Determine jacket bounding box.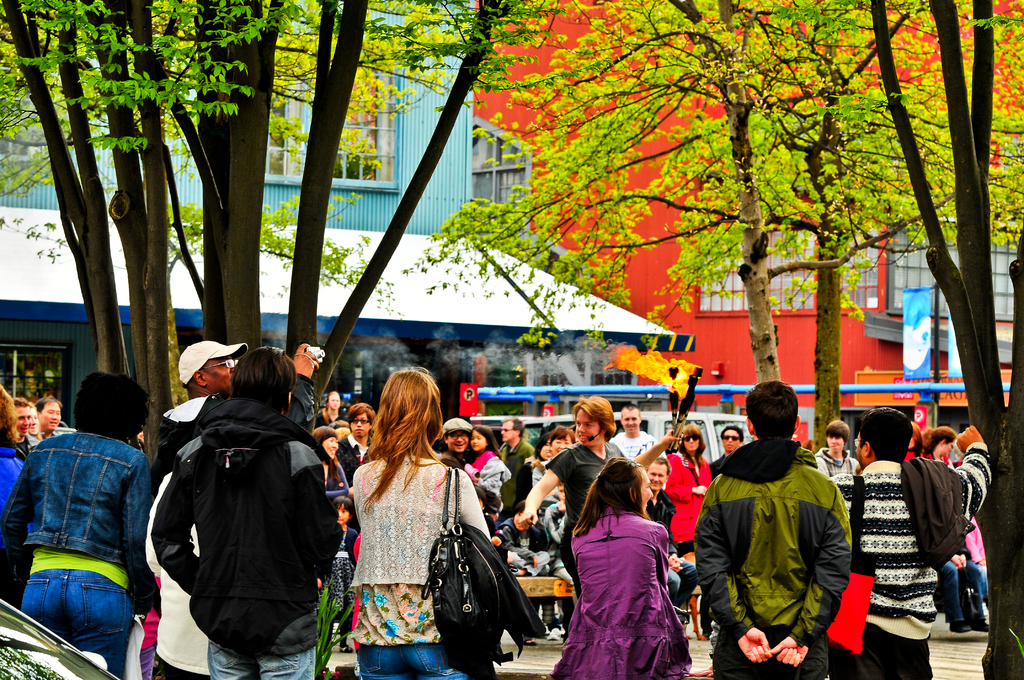
Determined: [x1=0, y1=432, x2=160, y2=610].
